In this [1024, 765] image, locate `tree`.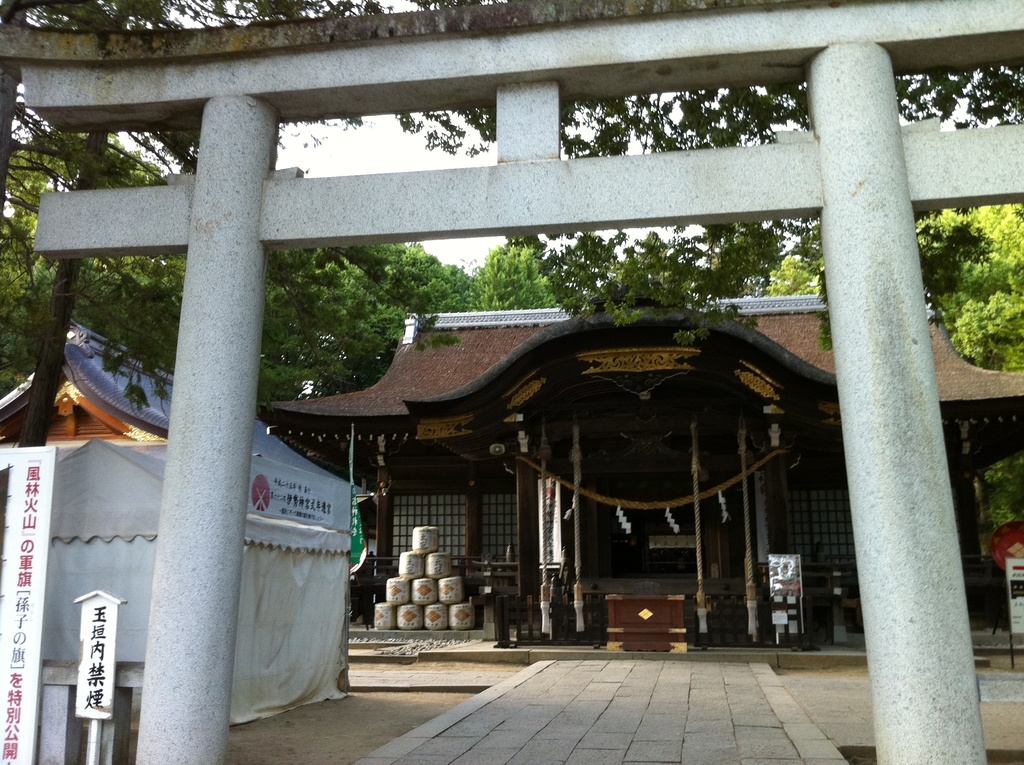
Bounding box: rect(765, 202, 1023, 369).
